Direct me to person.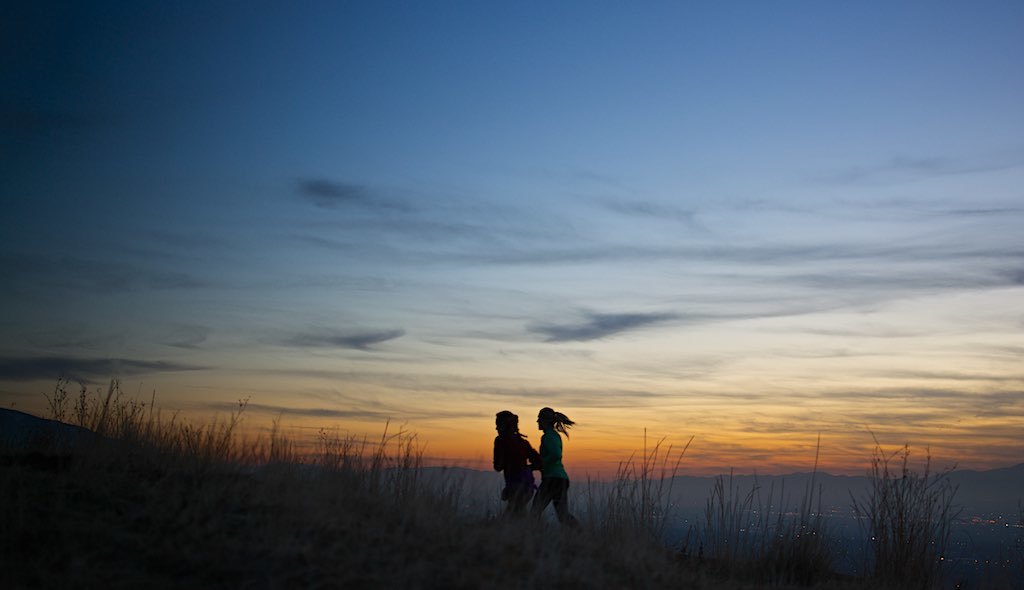
Direction: 493, 407, 541, 518.
